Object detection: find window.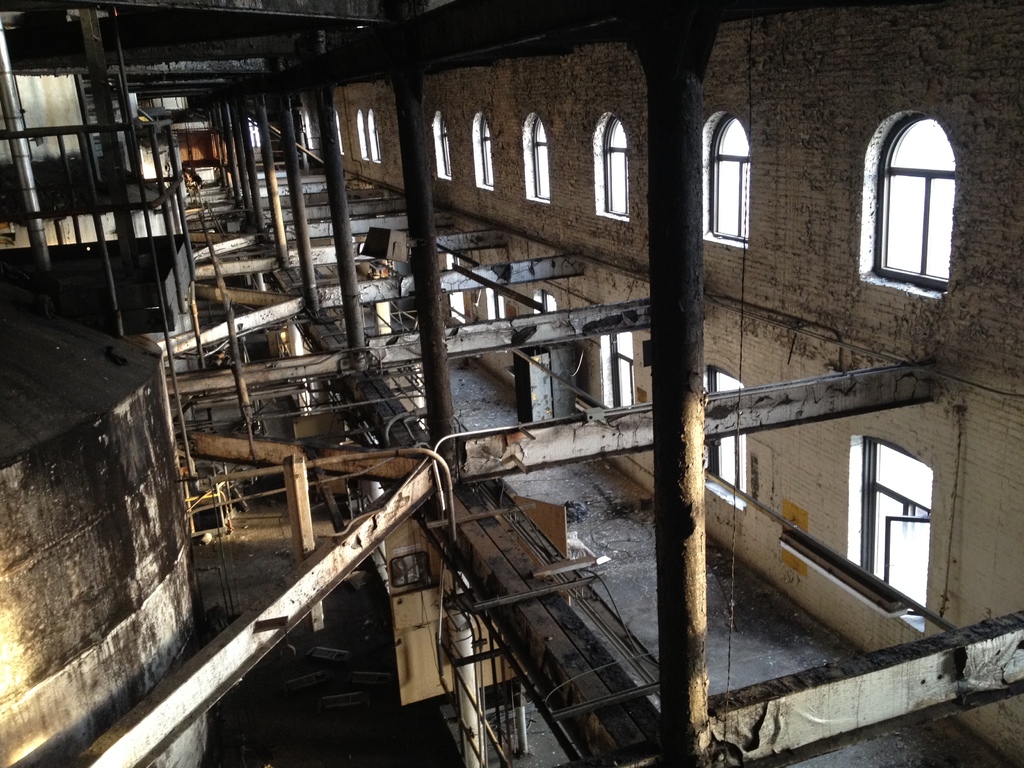
locate(440, 116, 452, 179).
